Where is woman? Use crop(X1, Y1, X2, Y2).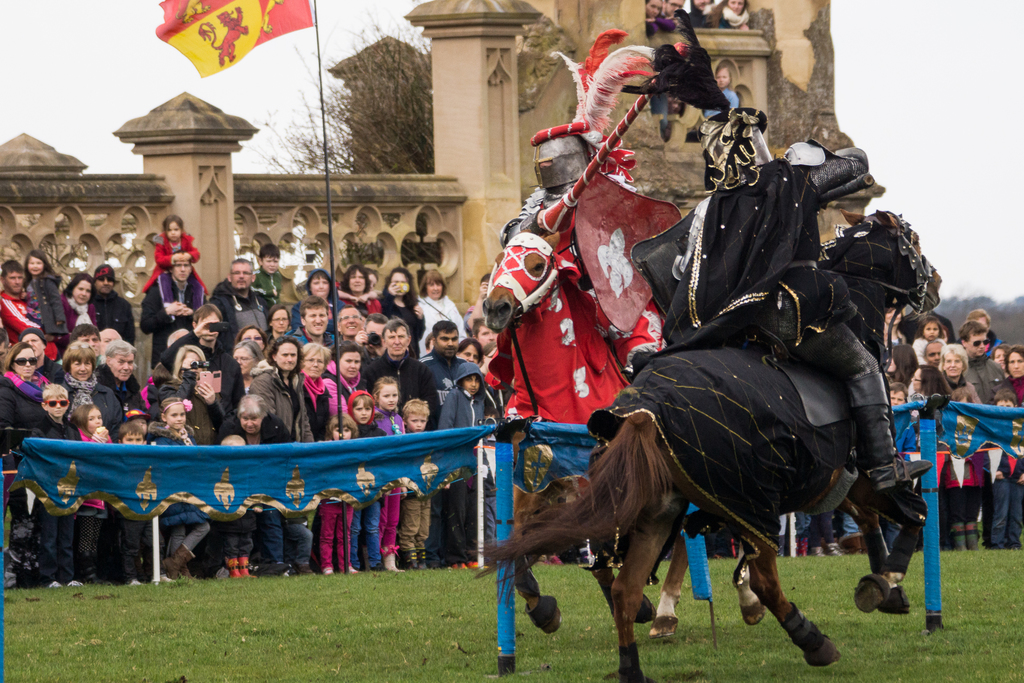
crop(378, 265, 421, 348).
